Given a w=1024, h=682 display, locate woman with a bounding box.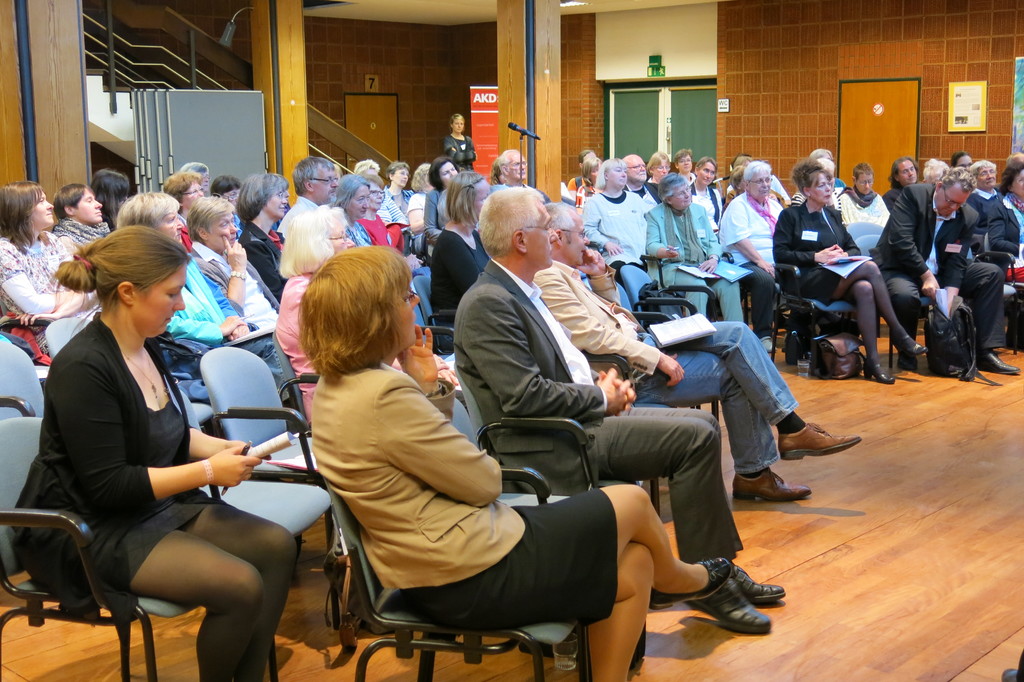
Located: box=[298, 246, 731, 681].
